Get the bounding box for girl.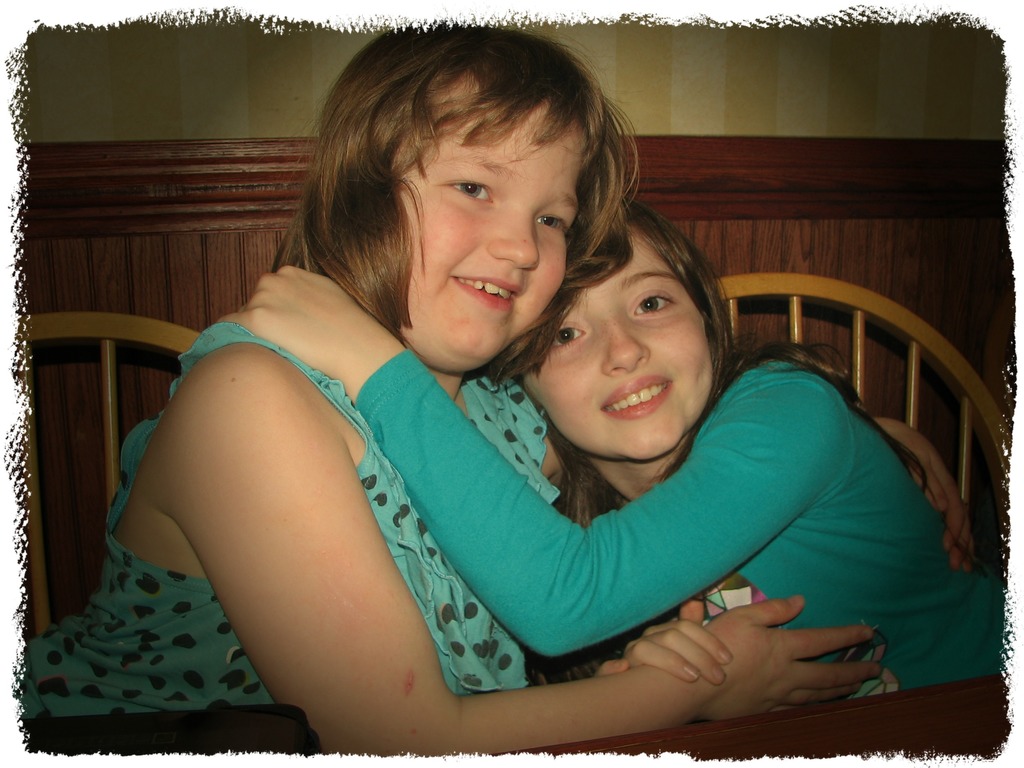
<bbox>24, 18, 877, 749</bbox>.
